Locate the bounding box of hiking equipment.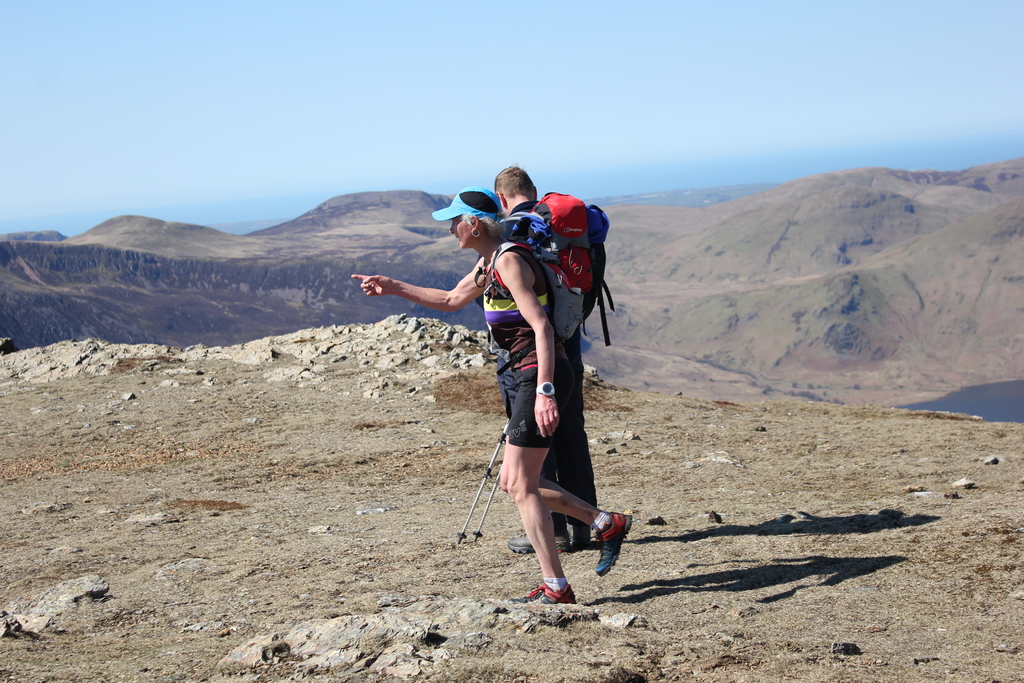
Bounding box: [511,582,578,605].
